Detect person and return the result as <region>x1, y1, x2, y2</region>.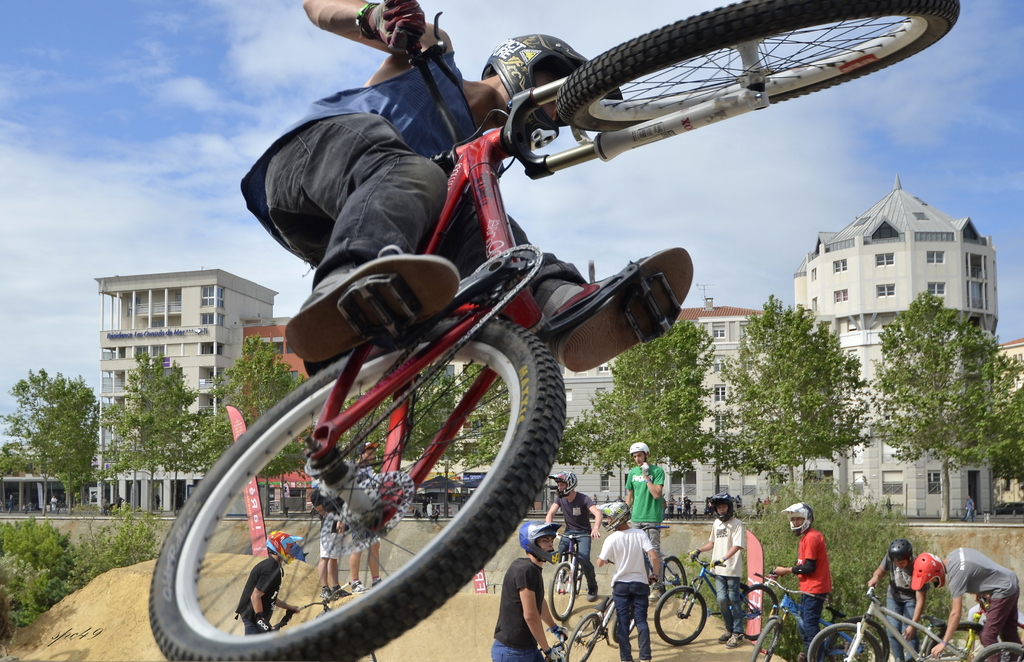
<region>239, 0, 694, 378</region>.
